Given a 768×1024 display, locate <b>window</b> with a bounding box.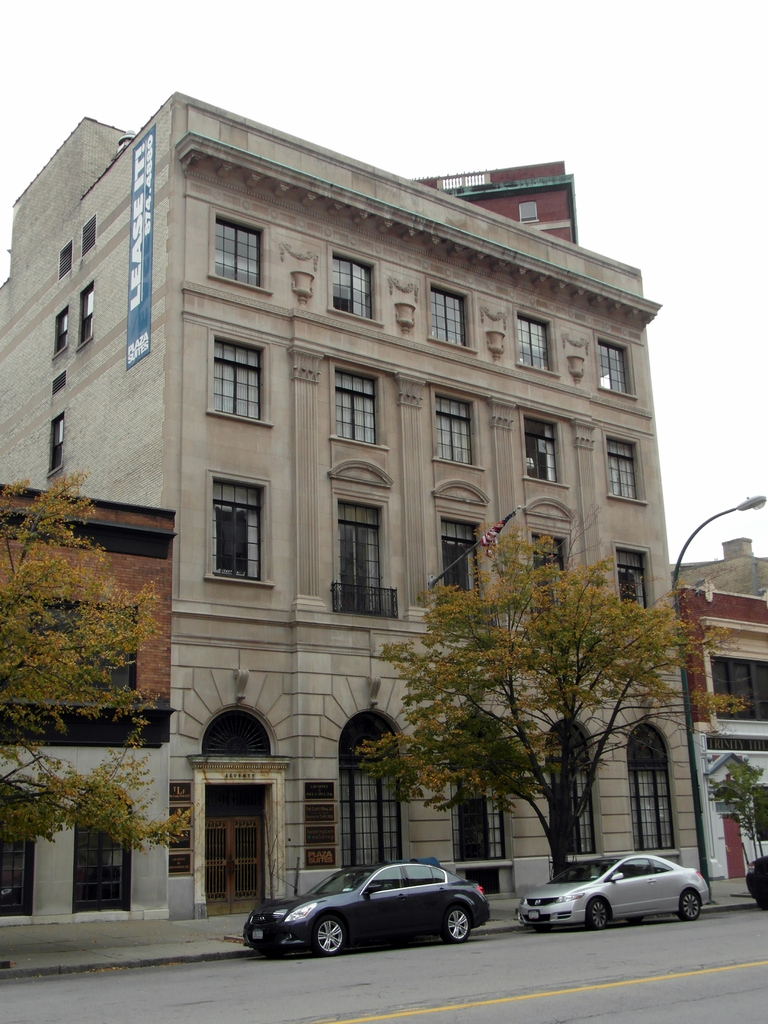
Located: locate(0, 779, 34, 915).
